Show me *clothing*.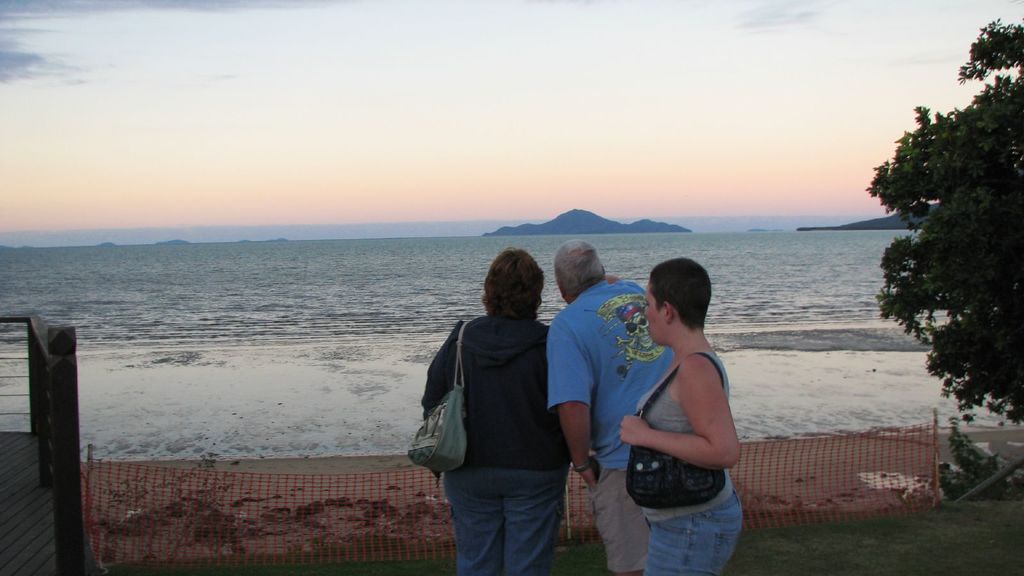
*clothing* is here: (left=637, top=354, right=745, bottom=573).
